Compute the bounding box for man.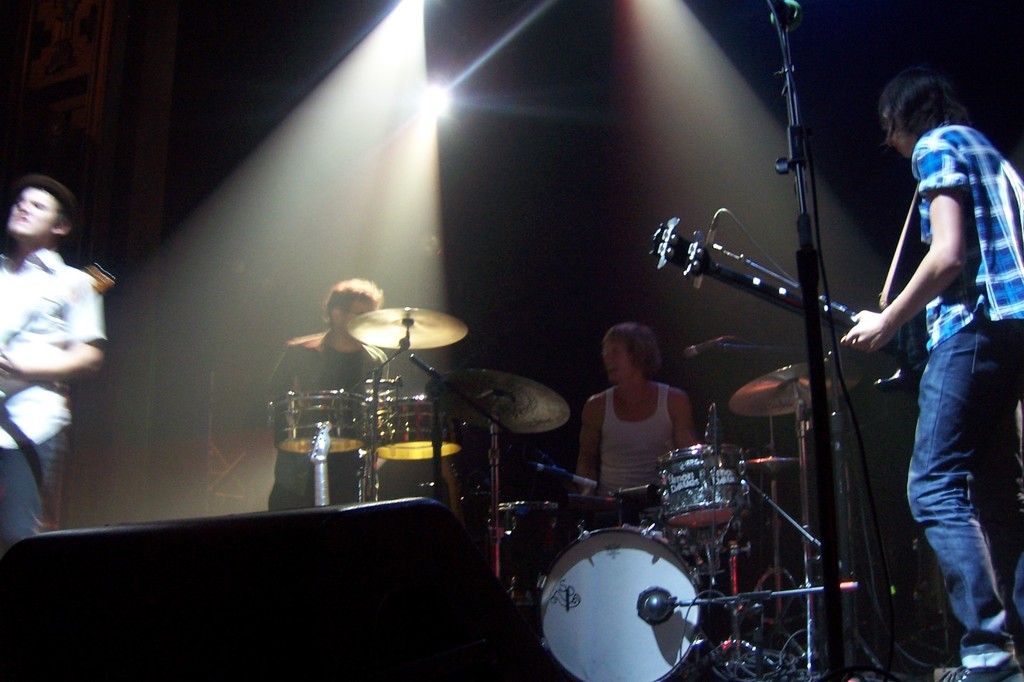
box=[0, 179, 102, 549].
